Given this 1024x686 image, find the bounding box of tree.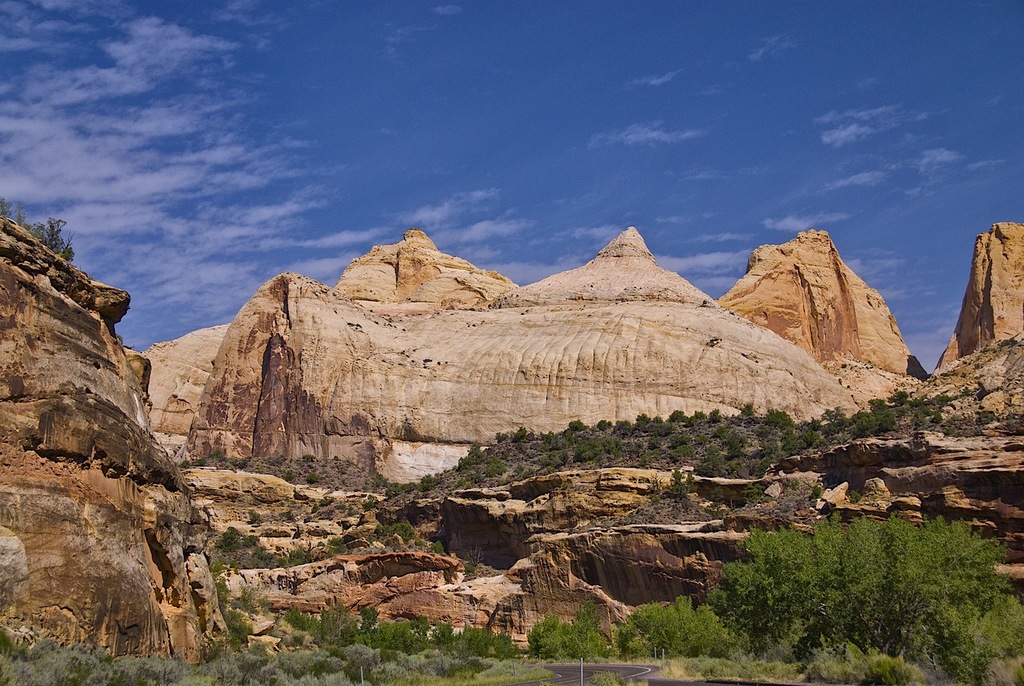
bbox=(524, 614, 564, 658).
